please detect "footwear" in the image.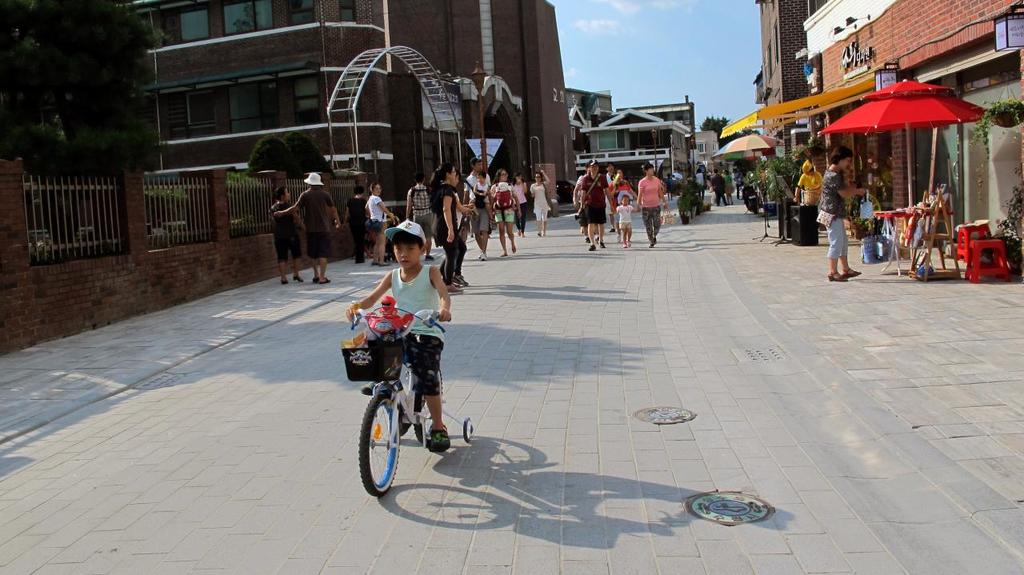
rect(501, 252, 509, 254).
